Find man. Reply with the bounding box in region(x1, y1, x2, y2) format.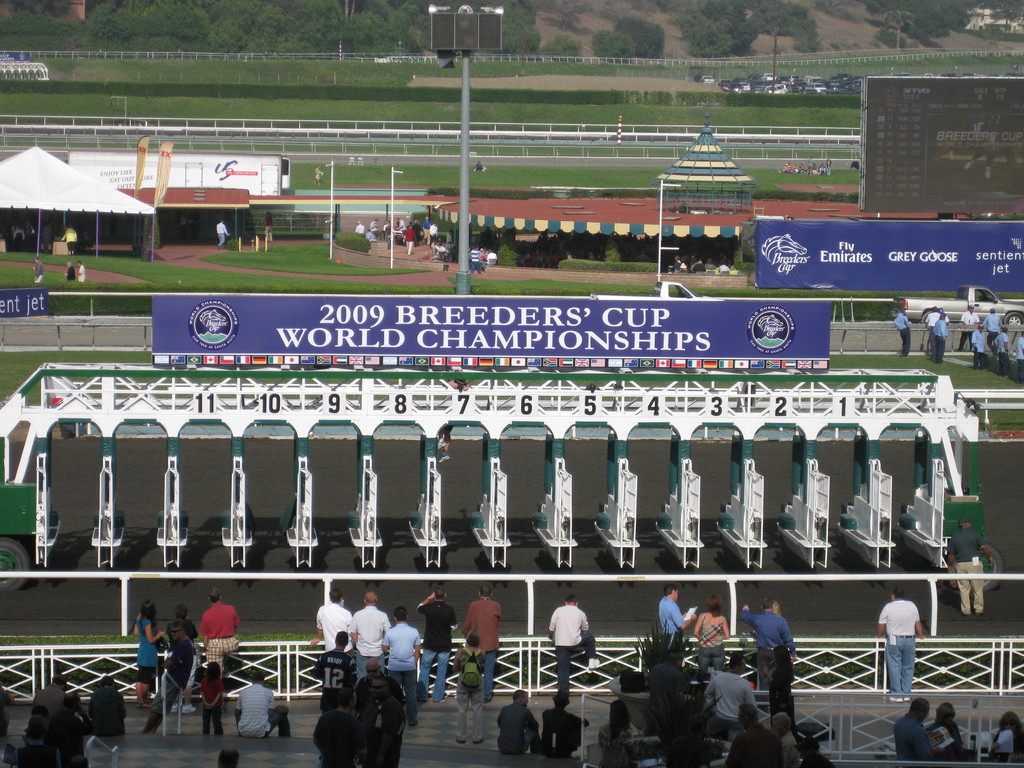
region(13, 725, 61, 767).
